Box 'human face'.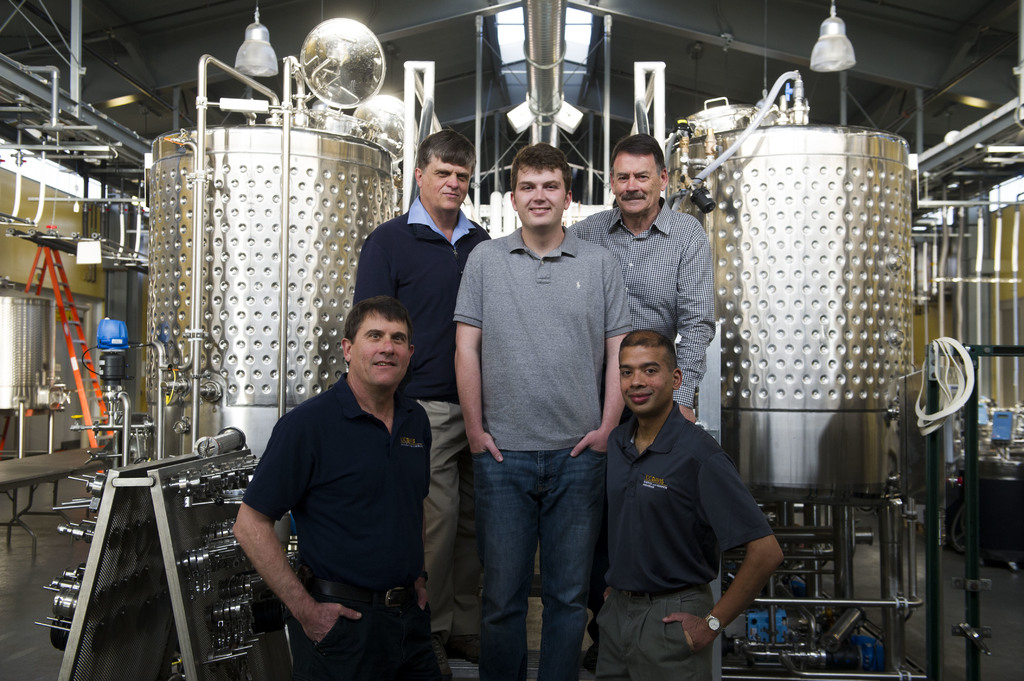
region(508, 163, 566, 225).
